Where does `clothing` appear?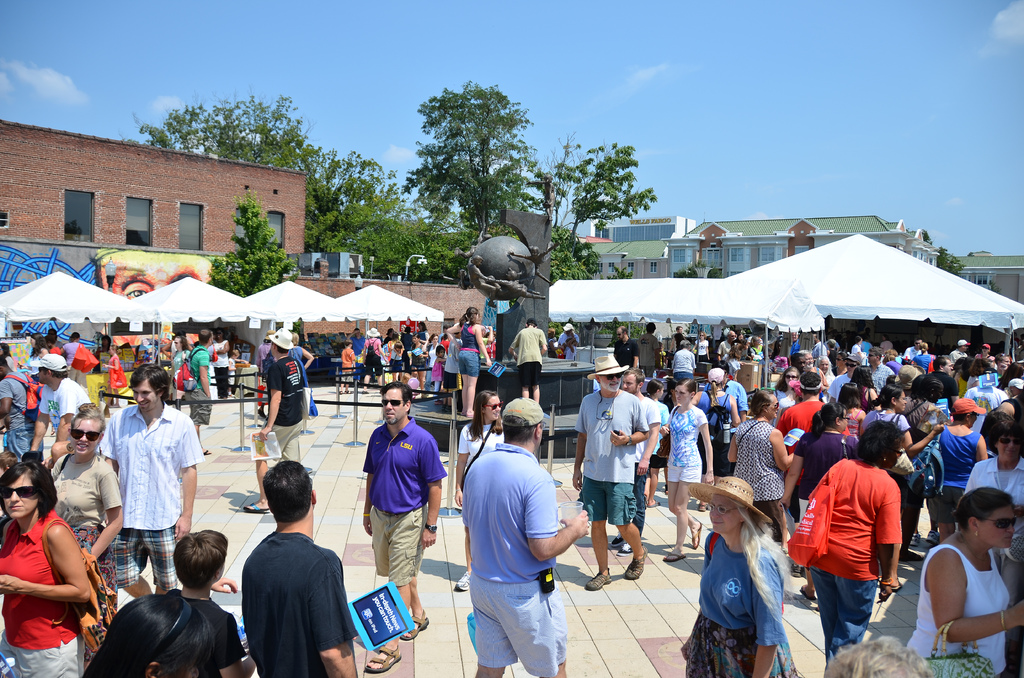
Appears at (x1=851, y1=407, x2=909, y2=449).
